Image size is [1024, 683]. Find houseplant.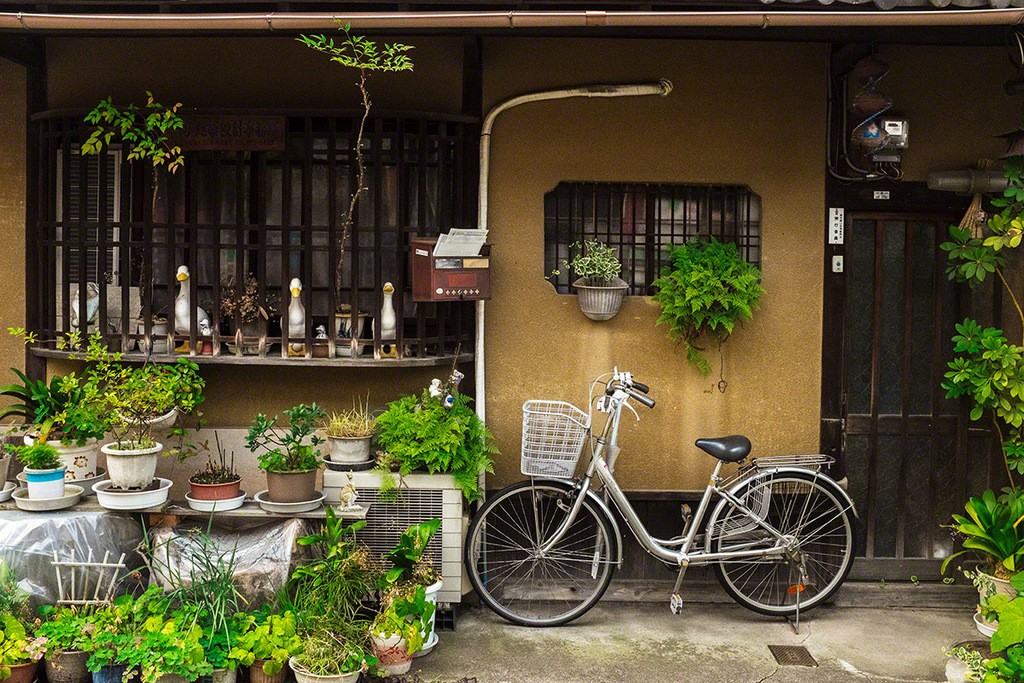
(0,566,49,682).
